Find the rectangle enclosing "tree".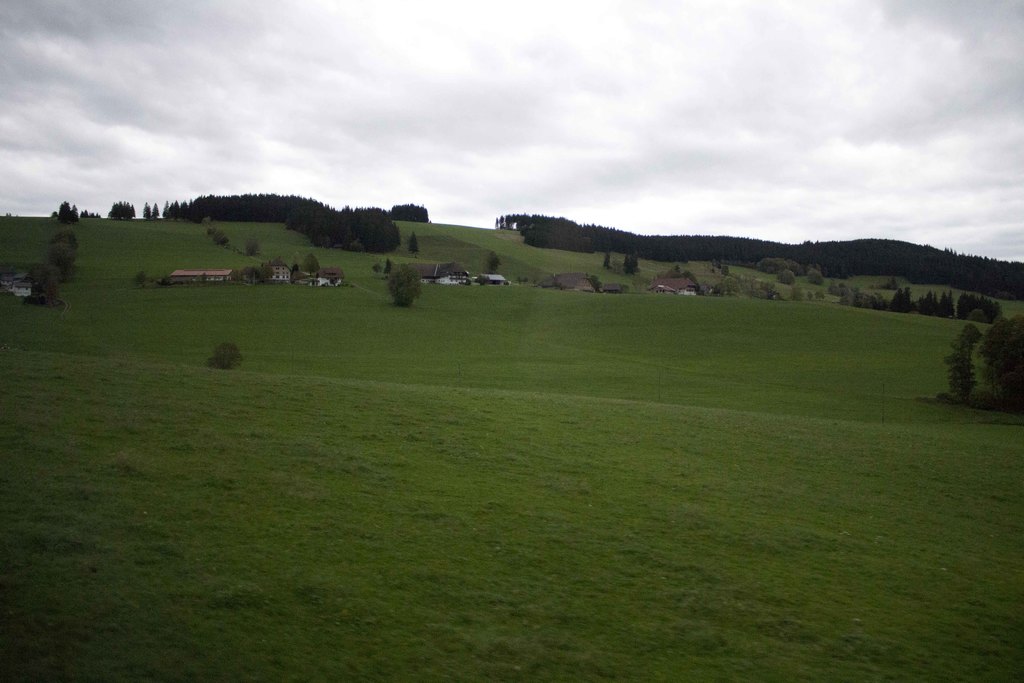
<box>201,272,207,283</box>.
